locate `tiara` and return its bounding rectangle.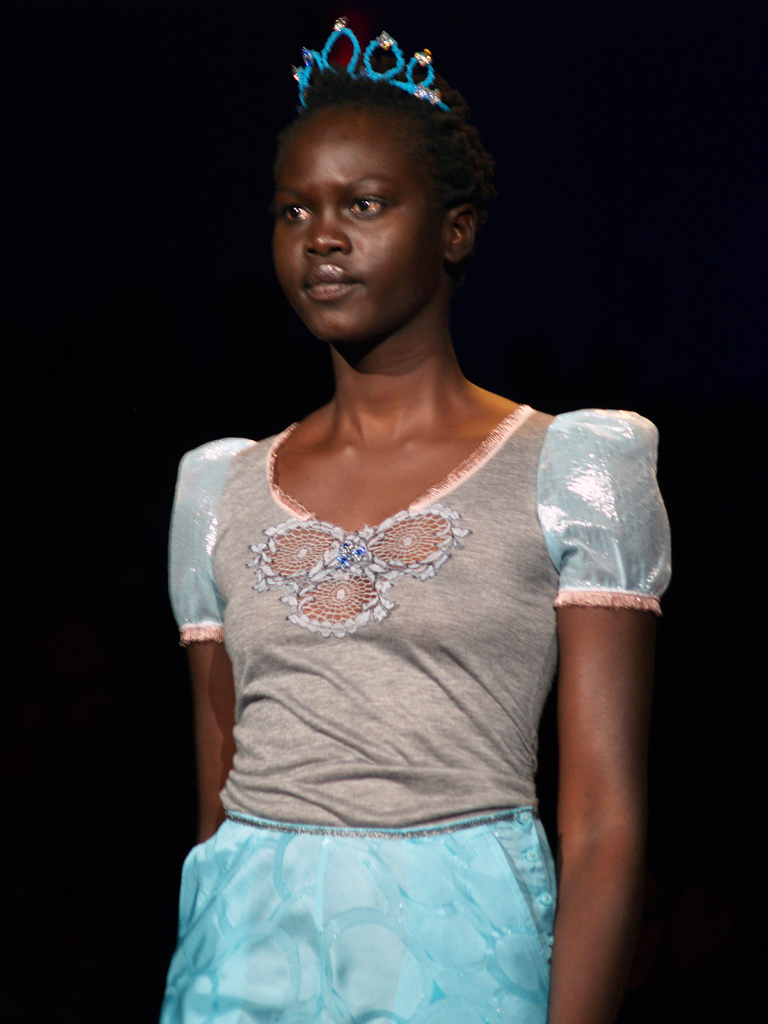
{"left": 291, "top": 16, "right": 448, "bottom": 115}.
